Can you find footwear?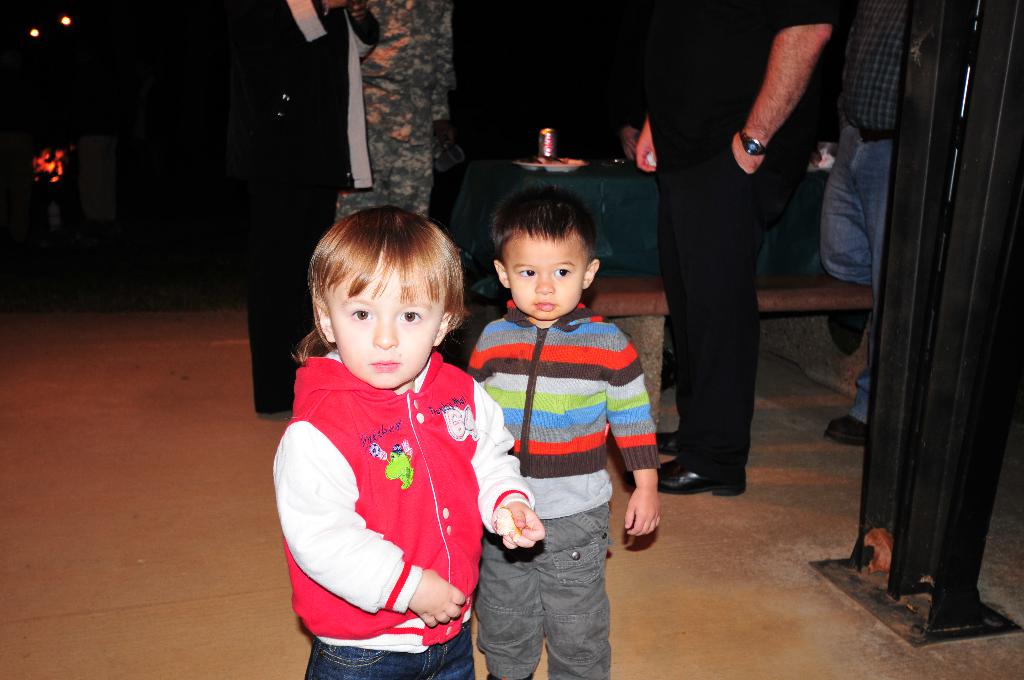
Yes, bounding box: 620 455 748 496.
